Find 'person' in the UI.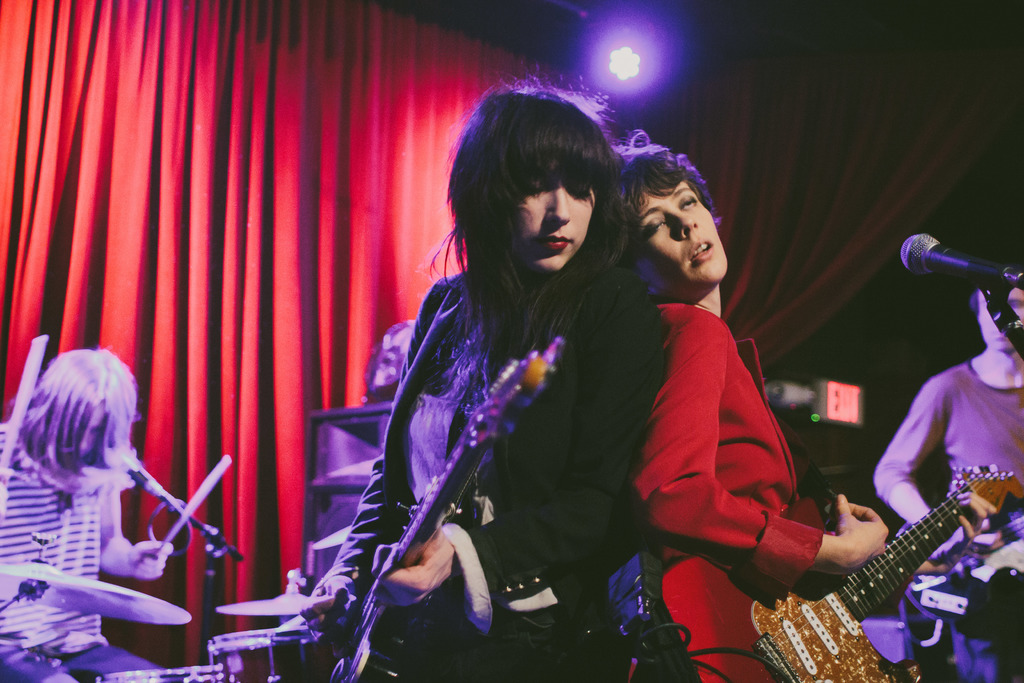
UI element at (left=323, top=119, right=589, bottom=682).
